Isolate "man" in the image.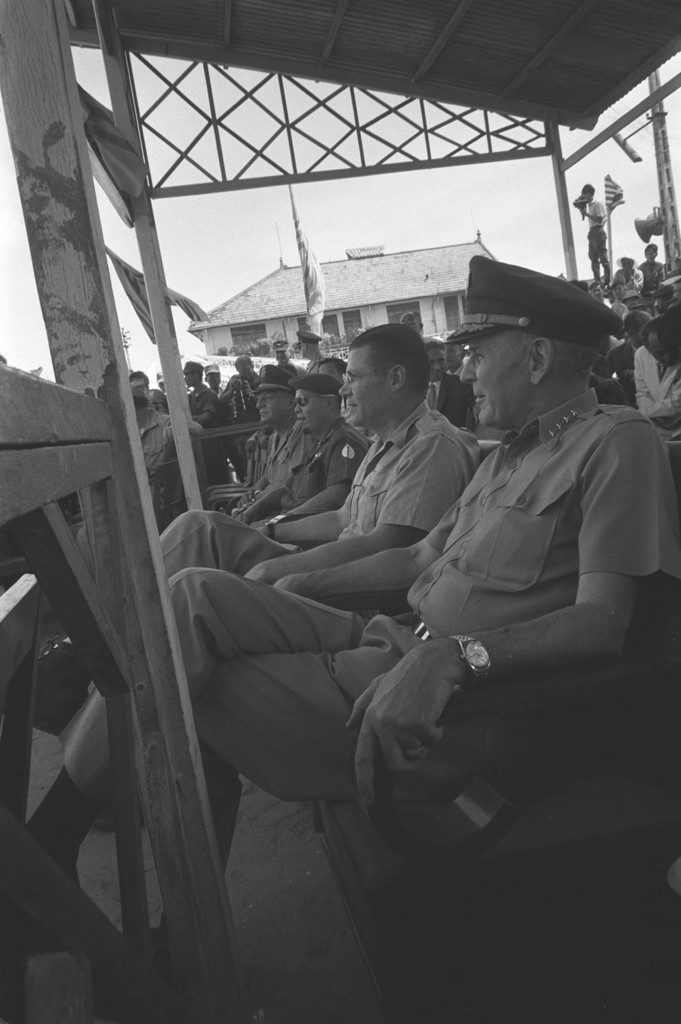
Isolated region: (30,250,680,948).
